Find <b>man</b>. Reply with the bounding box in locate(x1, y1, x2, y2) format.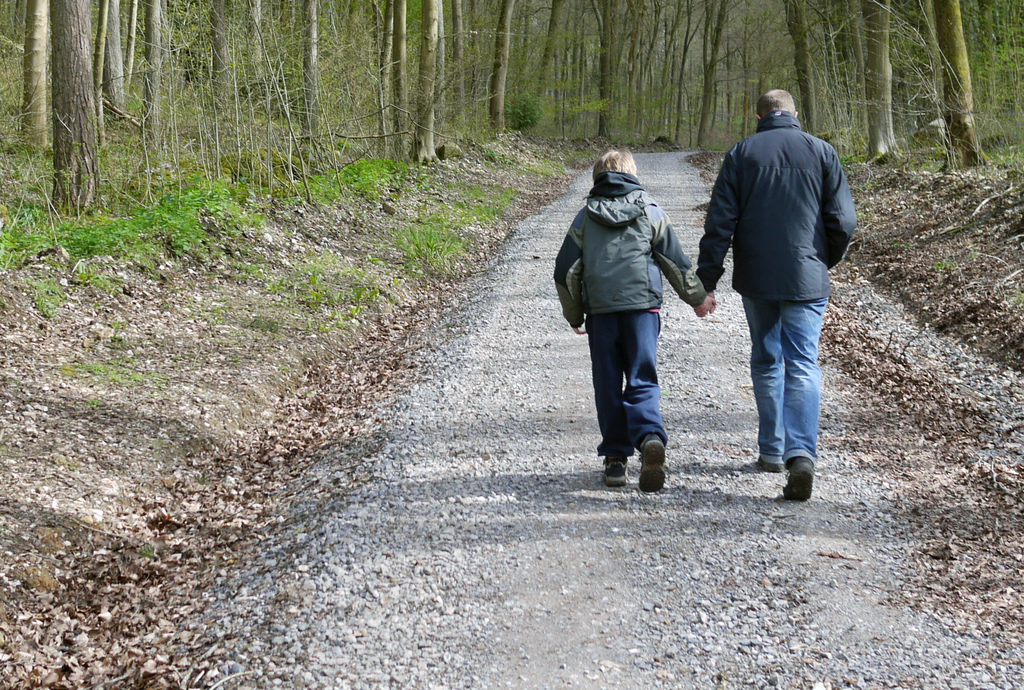
locate(703, 70, 866, 499).
